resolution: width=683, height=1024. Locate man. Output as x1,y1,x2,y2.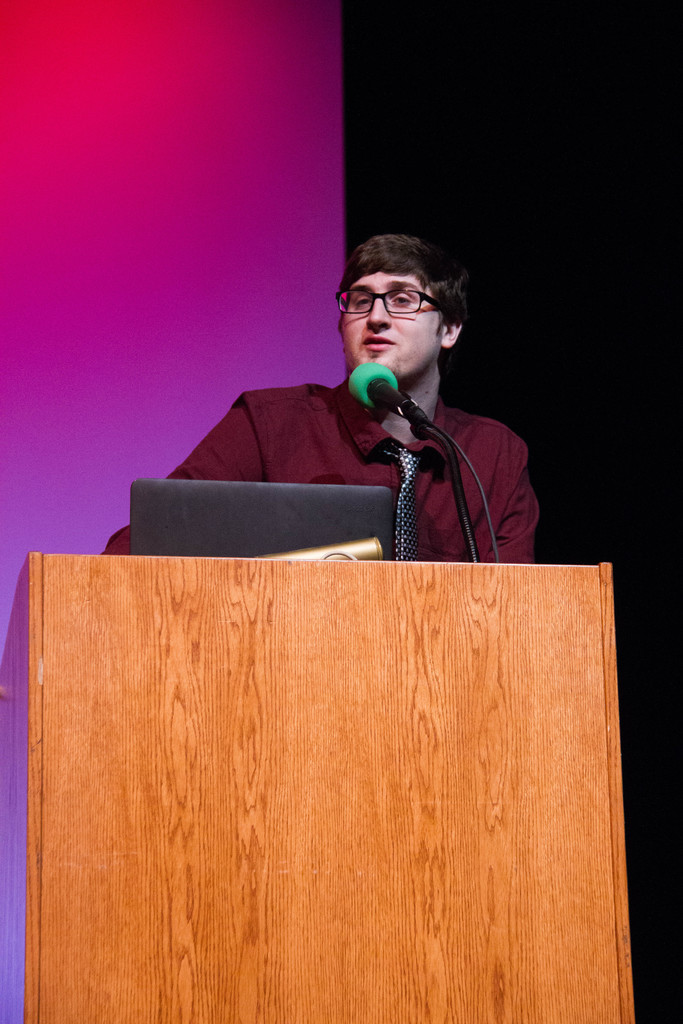
143,239,557,575.
